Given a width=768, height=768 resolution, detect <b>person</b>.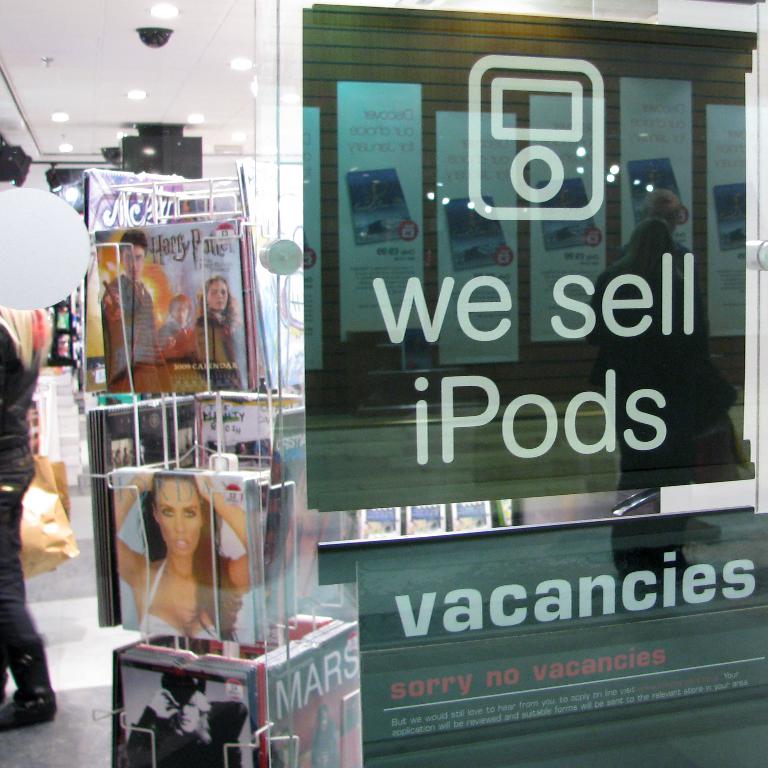
x1=112 y1=481 x2=261 y2=678.
